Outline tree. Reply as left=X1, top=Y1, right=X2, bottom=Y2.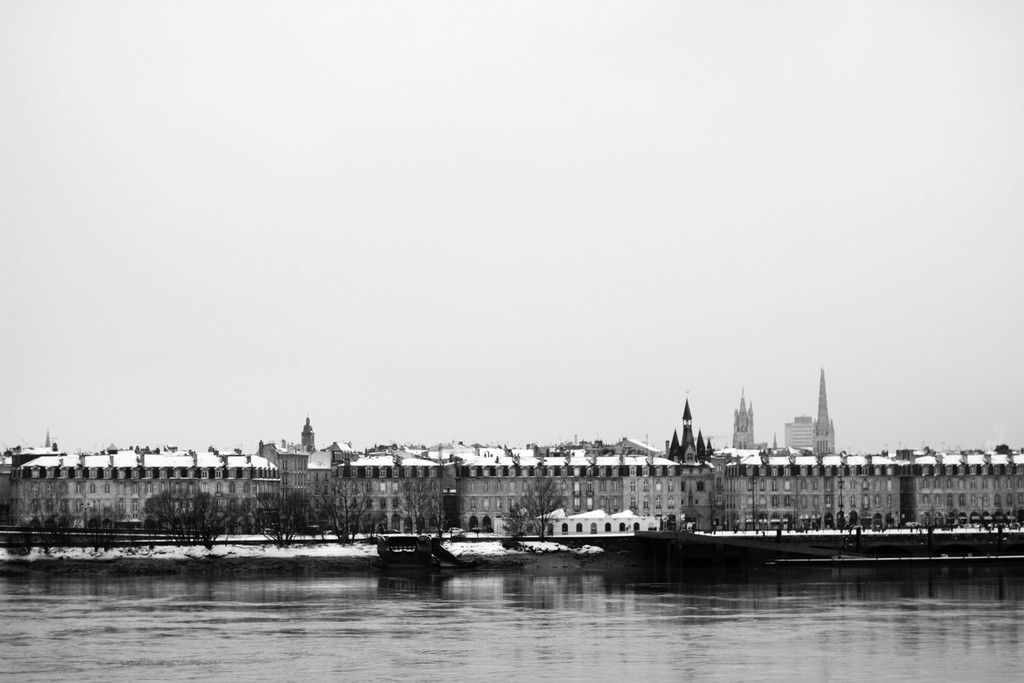
left=499, top=467, right=581, bottom=537.
